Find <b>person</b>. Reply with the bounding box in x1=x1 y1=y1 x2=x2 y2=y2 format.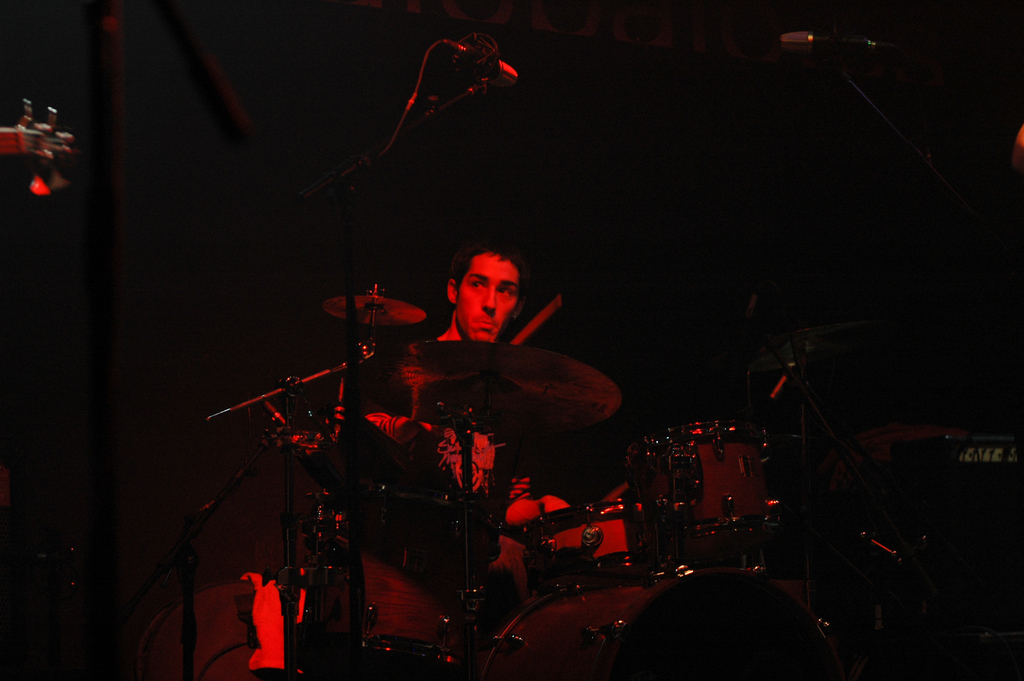
x1=365 y1=247 x2=527 y2=491.
